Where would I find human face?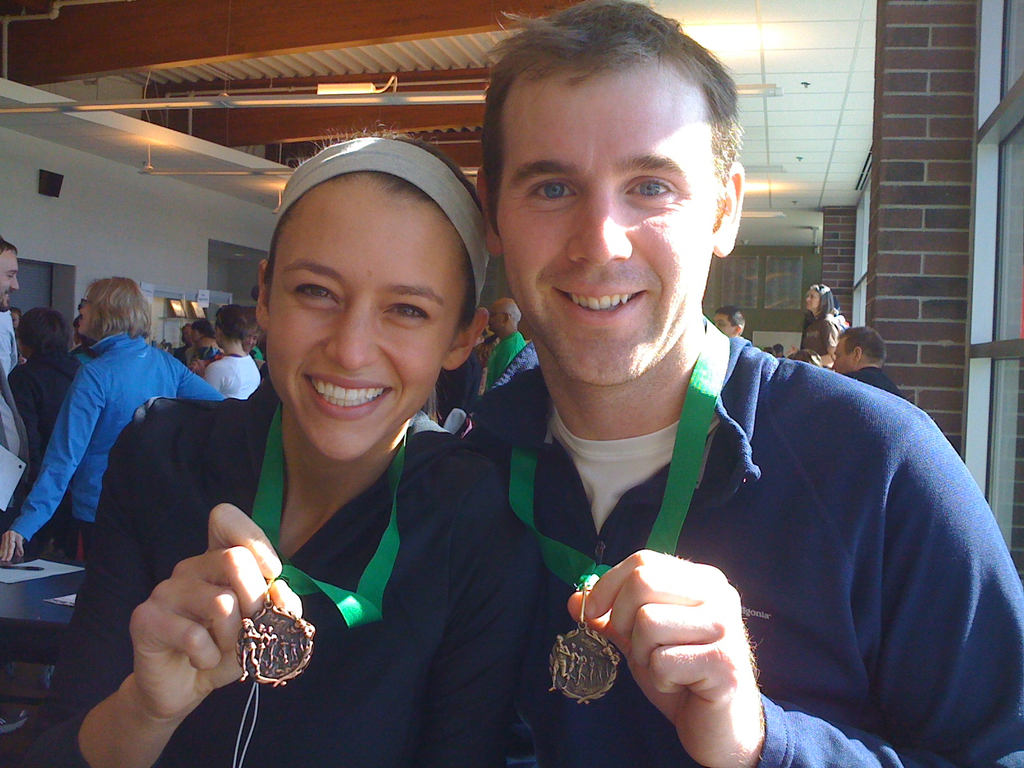
At (left=830, top=337, right=854, bottom=373).
